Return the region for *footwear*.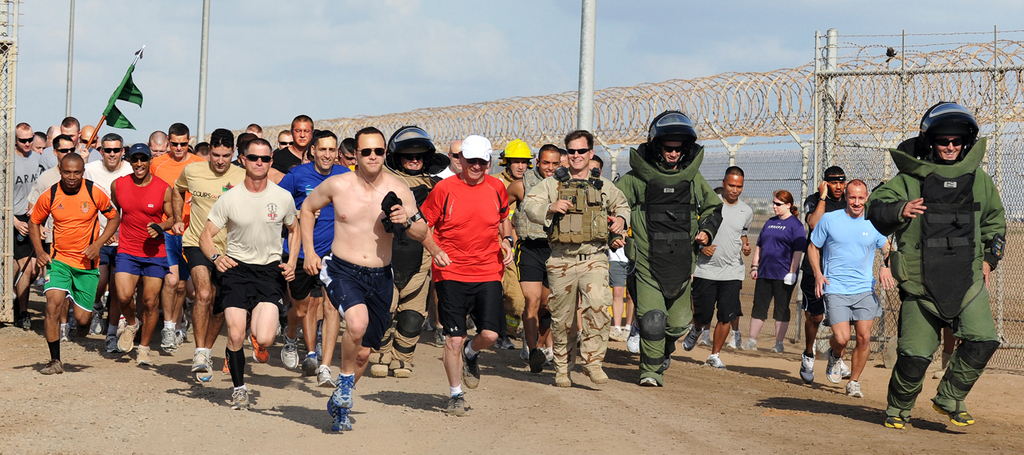
select_region(546, 347, 553, 361).
